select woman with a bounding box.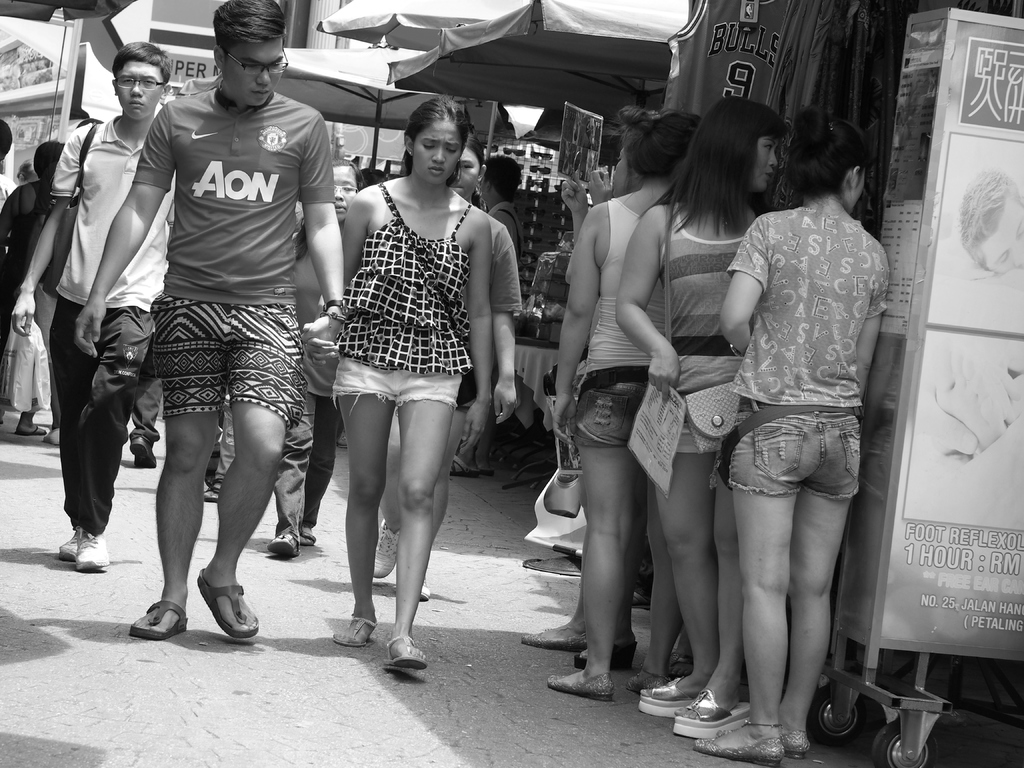
pyautogui.locateOnScreen(612, 93, 782, 740).
